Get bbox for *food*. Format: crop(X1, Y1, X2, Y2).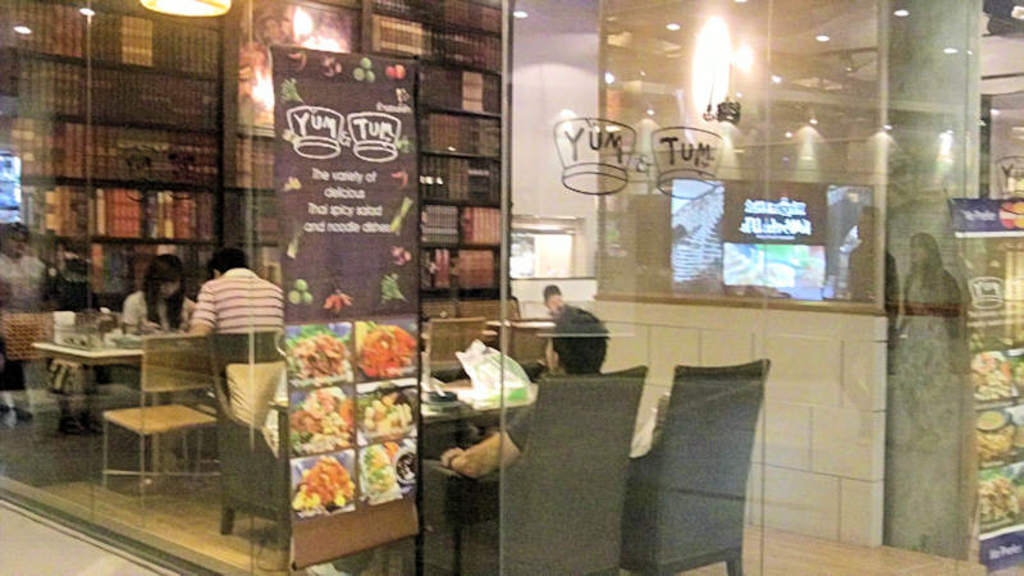
crop(973, 472, 1015, 518).
